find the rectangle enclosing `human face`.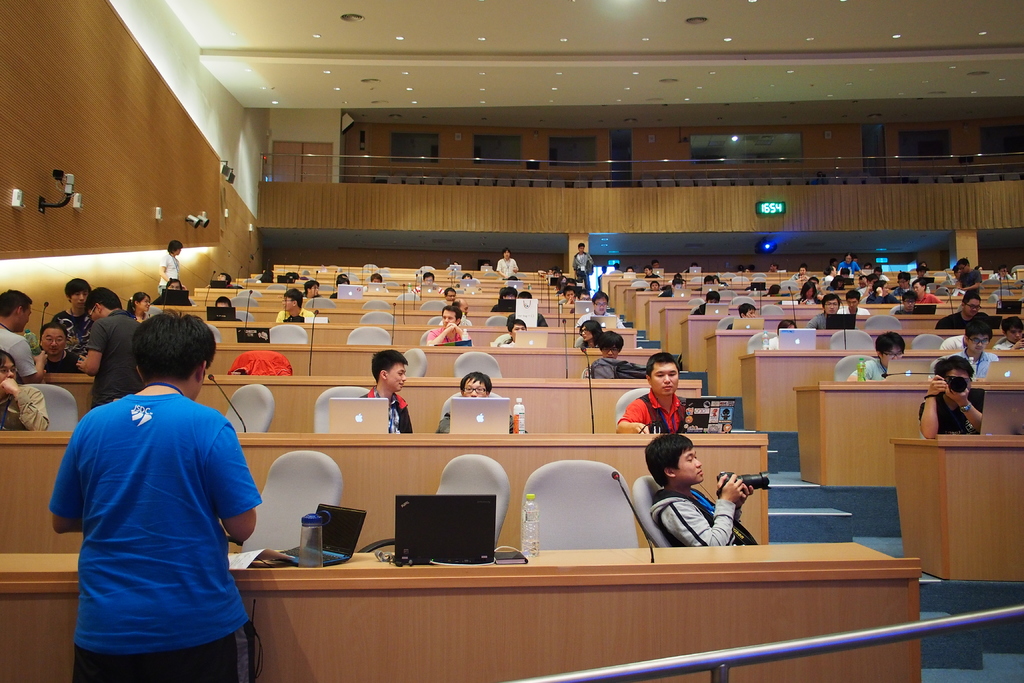
l=311, t=283, r=319, b=299.
